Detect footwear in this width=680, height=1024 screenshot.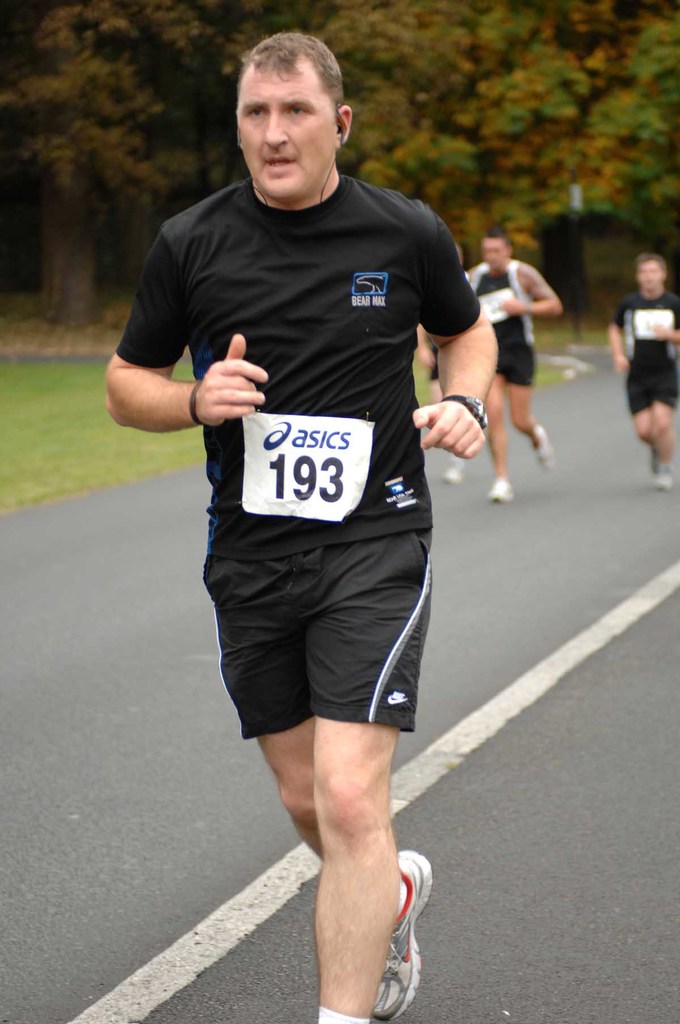
Detection: (x1=533, y1=428, x2=554, y2=467).
